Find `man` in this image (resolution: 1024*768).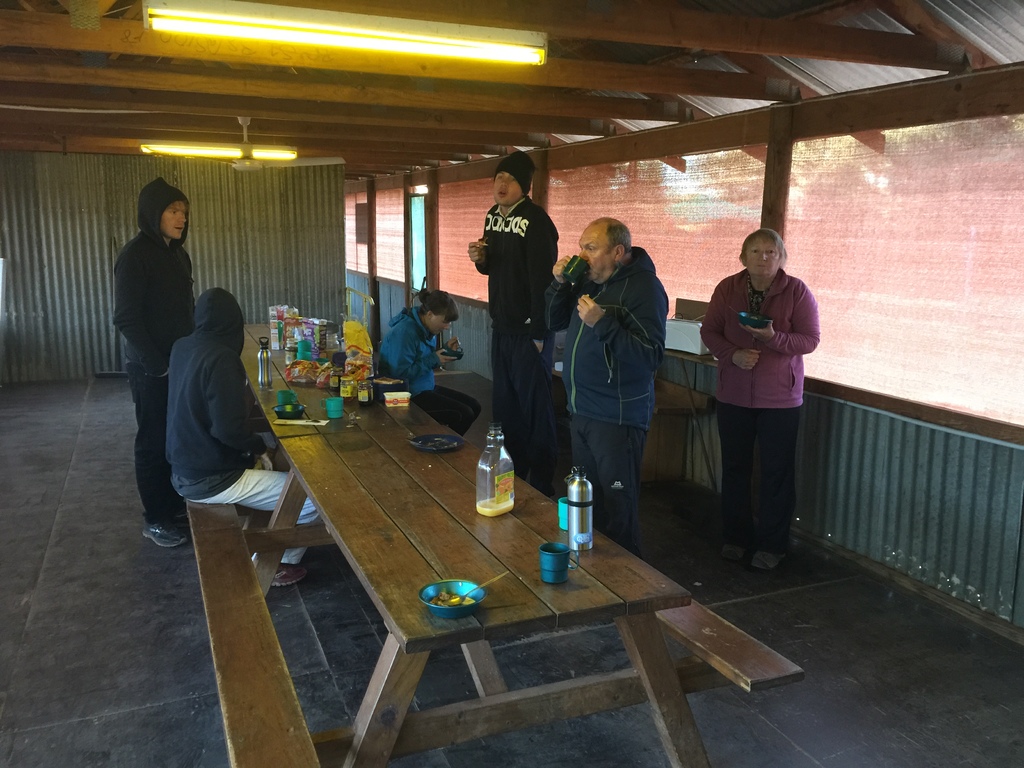
rect(163, 284, 327, 588).
